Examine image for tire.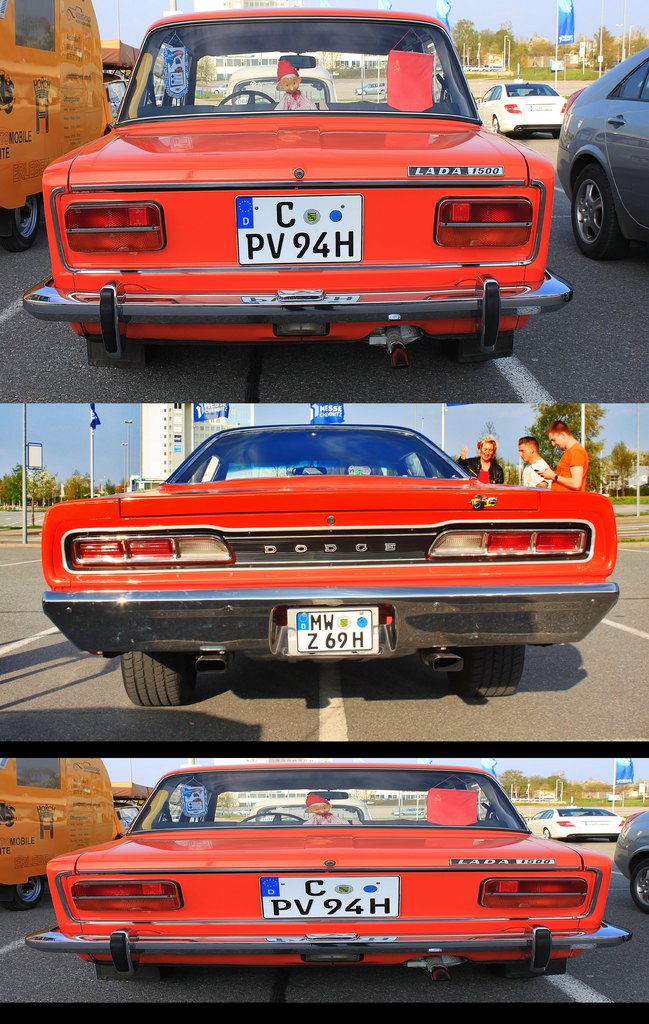
Examination result: rect(13, 876, 48, 909).
